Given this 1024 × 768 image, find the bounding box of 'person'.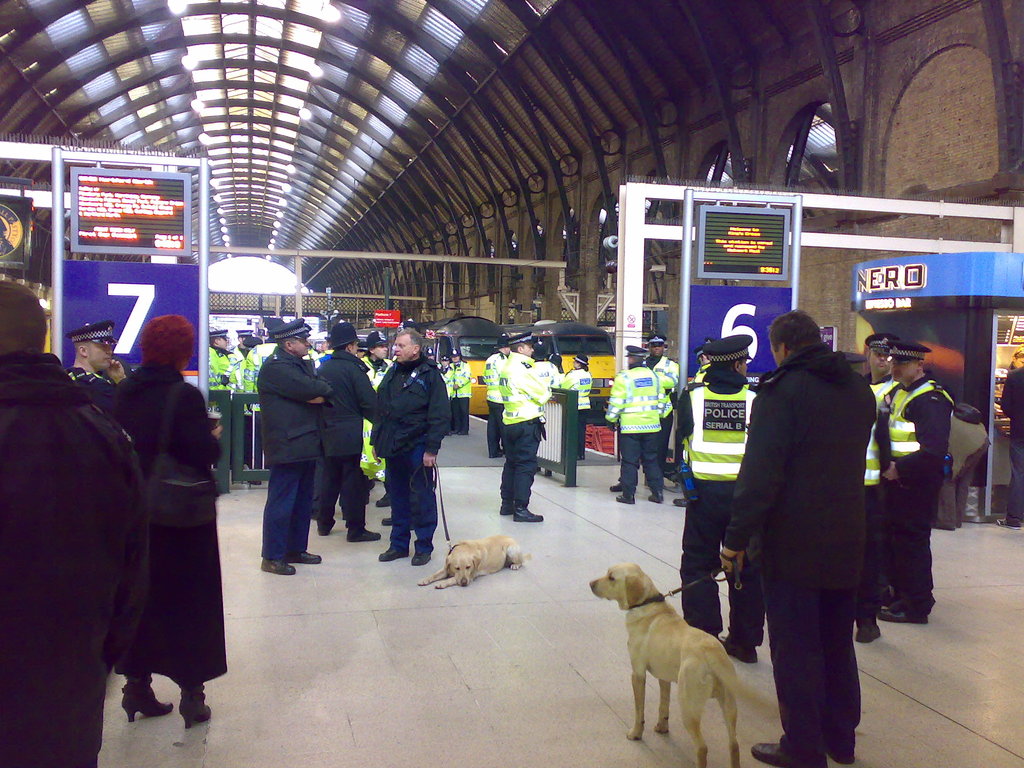
532:342:561:405.
